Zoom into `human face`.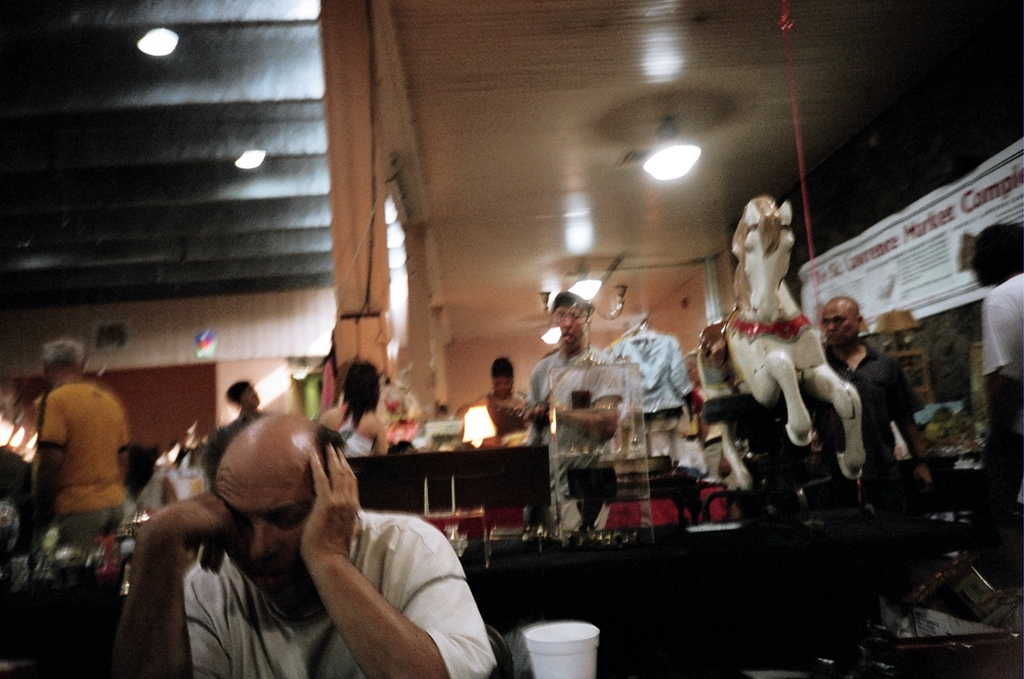
Zoom target: detection(494, 376, 513, 398).
